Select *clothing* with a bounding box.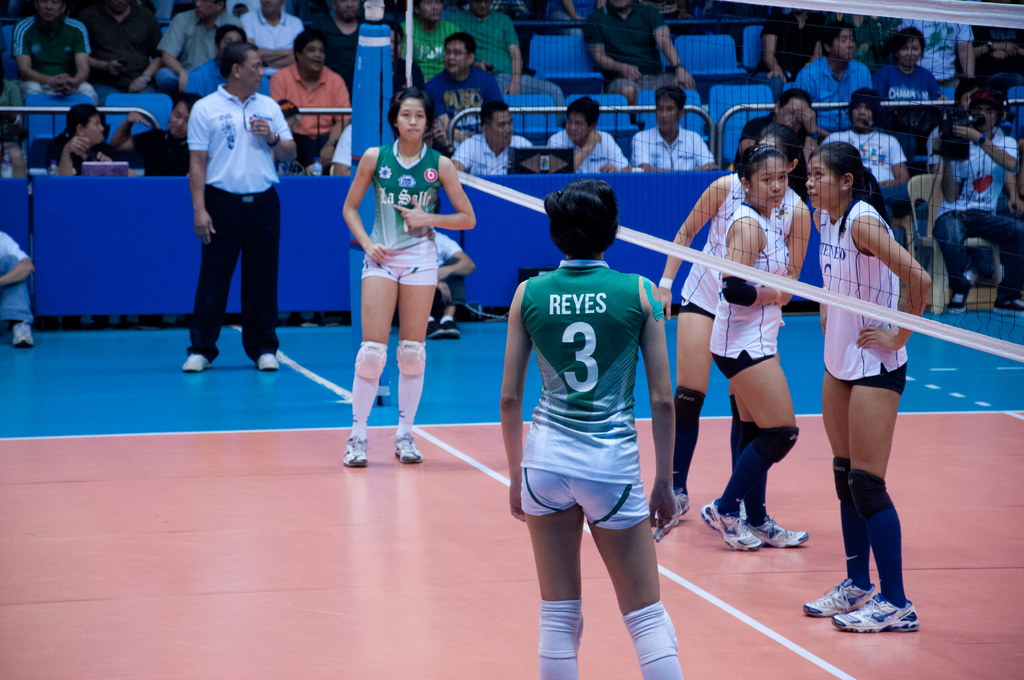
box=[372, 127, 452, 285].
